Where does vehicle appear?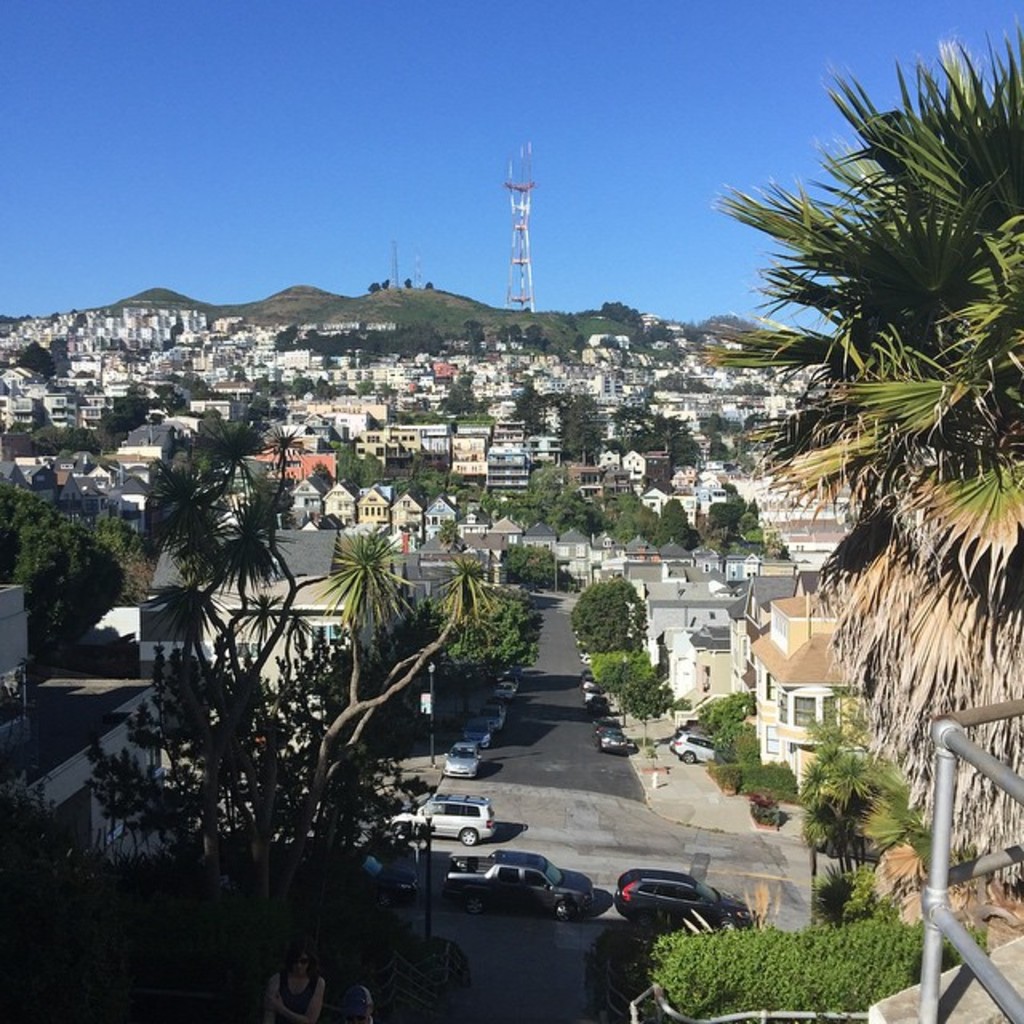
Appears at x1=411, y1=792, x2=499, y2=848.
